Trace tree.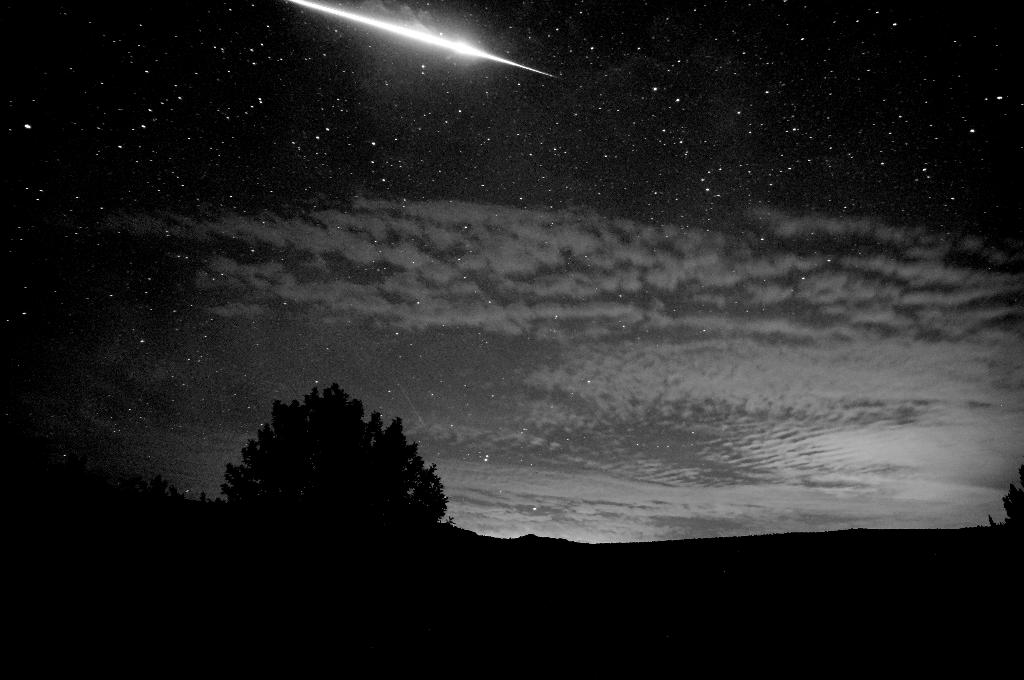
Traced to [241, 370, 451, 542].
